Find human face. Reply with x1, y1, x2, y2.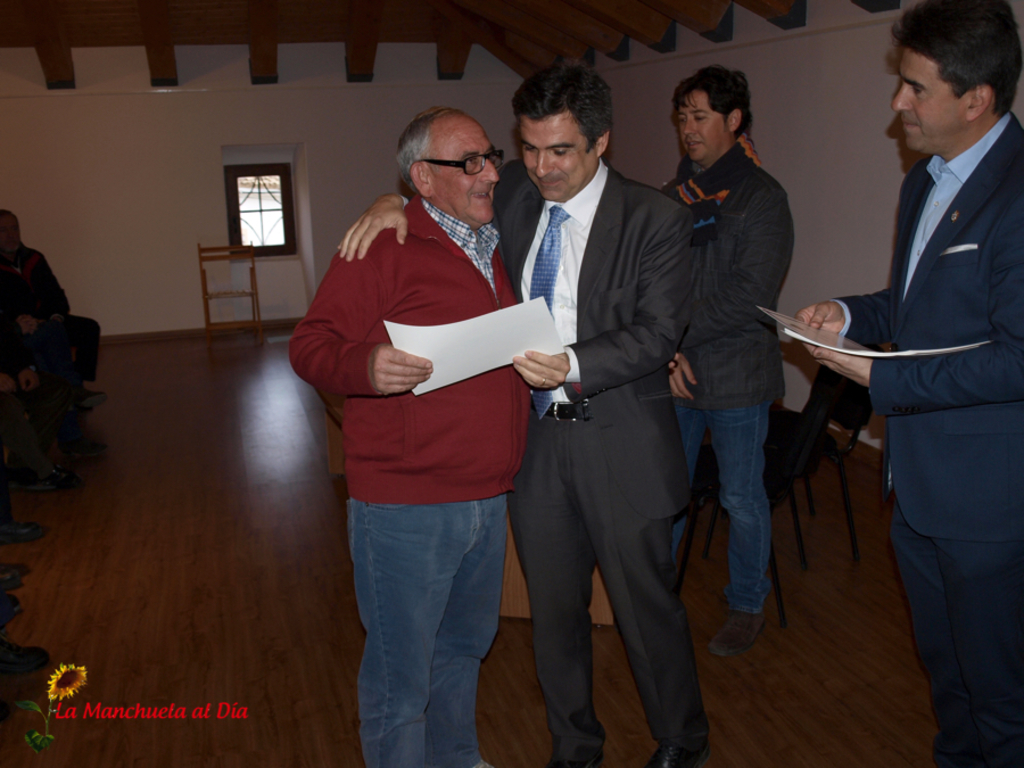
680, 97, 732, 163.
